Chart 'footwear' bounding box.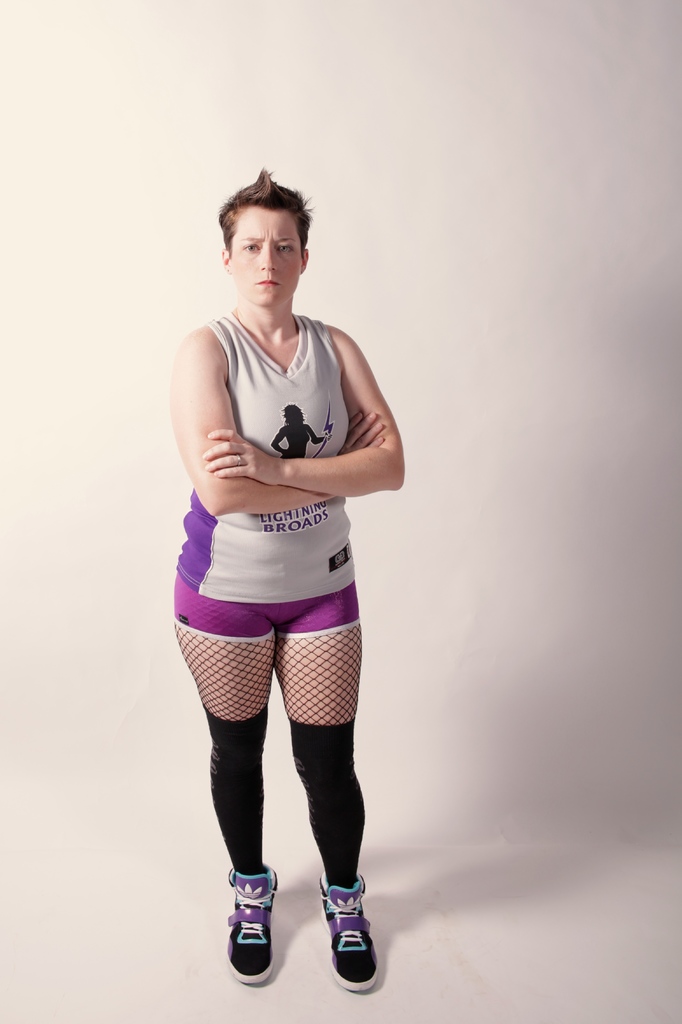
Charted: crop(226, 861, 277, 972).
